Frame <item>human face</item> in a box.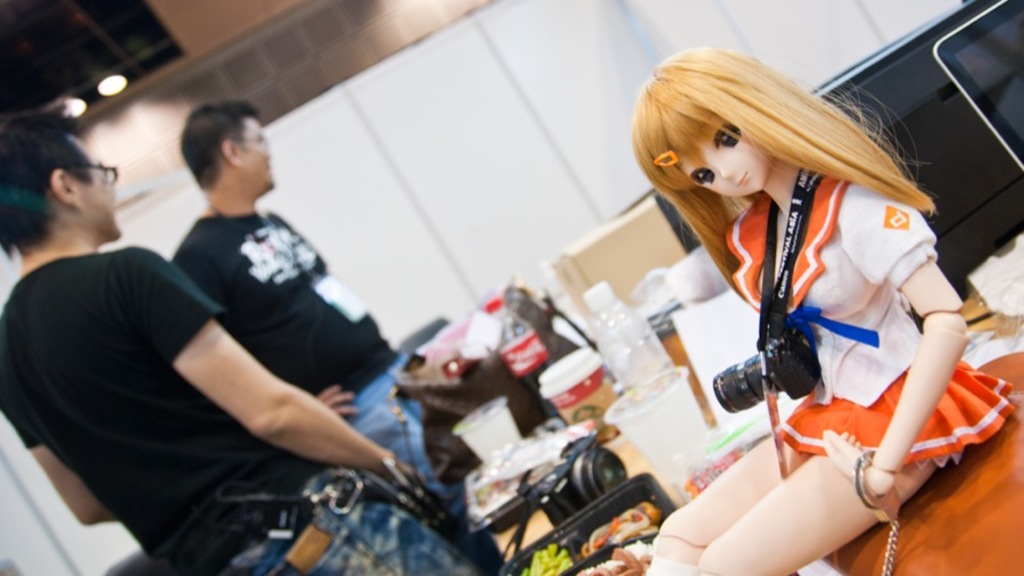
region(242, 117, 276, 191).
